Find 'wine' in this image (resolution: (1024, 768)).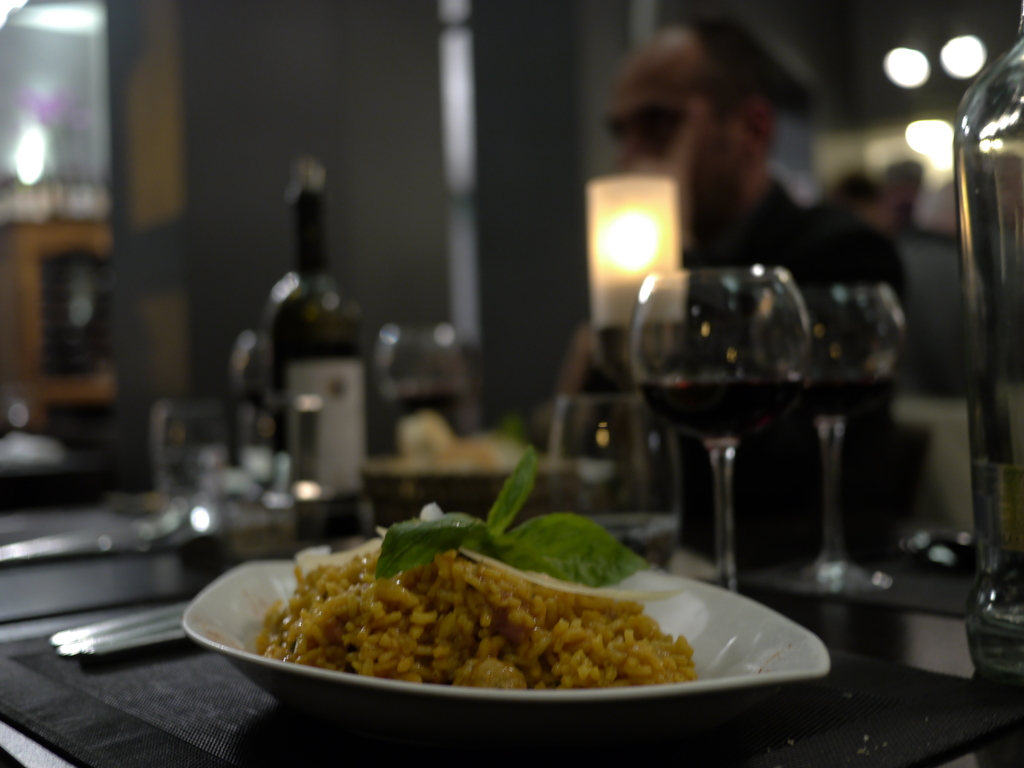
(637, 378, 803, 441).
